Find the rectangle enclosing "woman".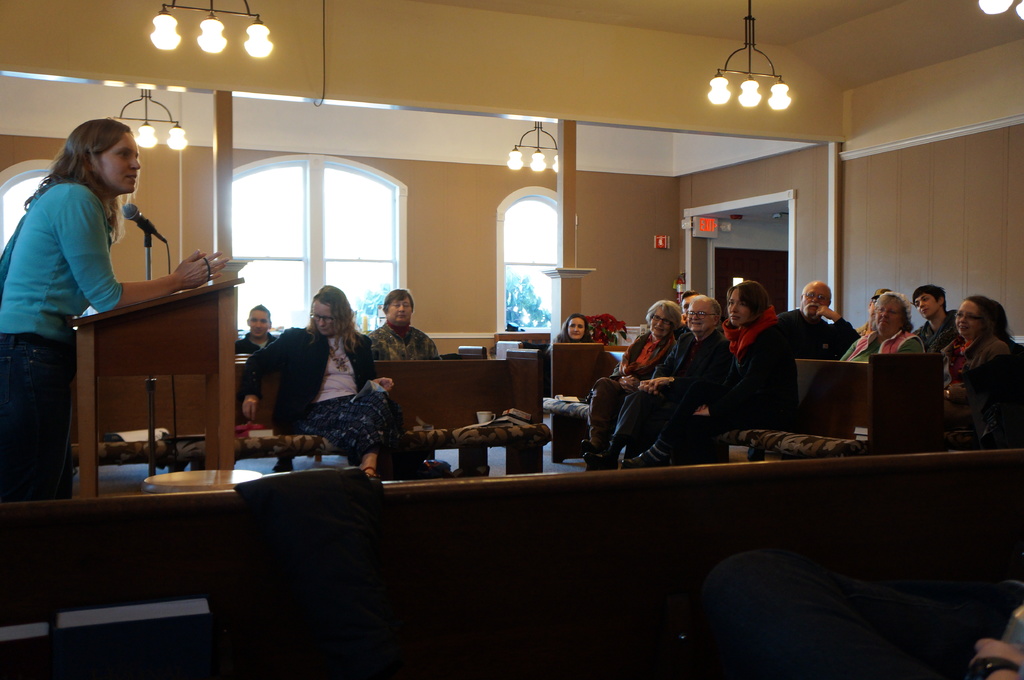
{"x1": 556, "y1": 314, "x2": 595, "y2": 347}.
